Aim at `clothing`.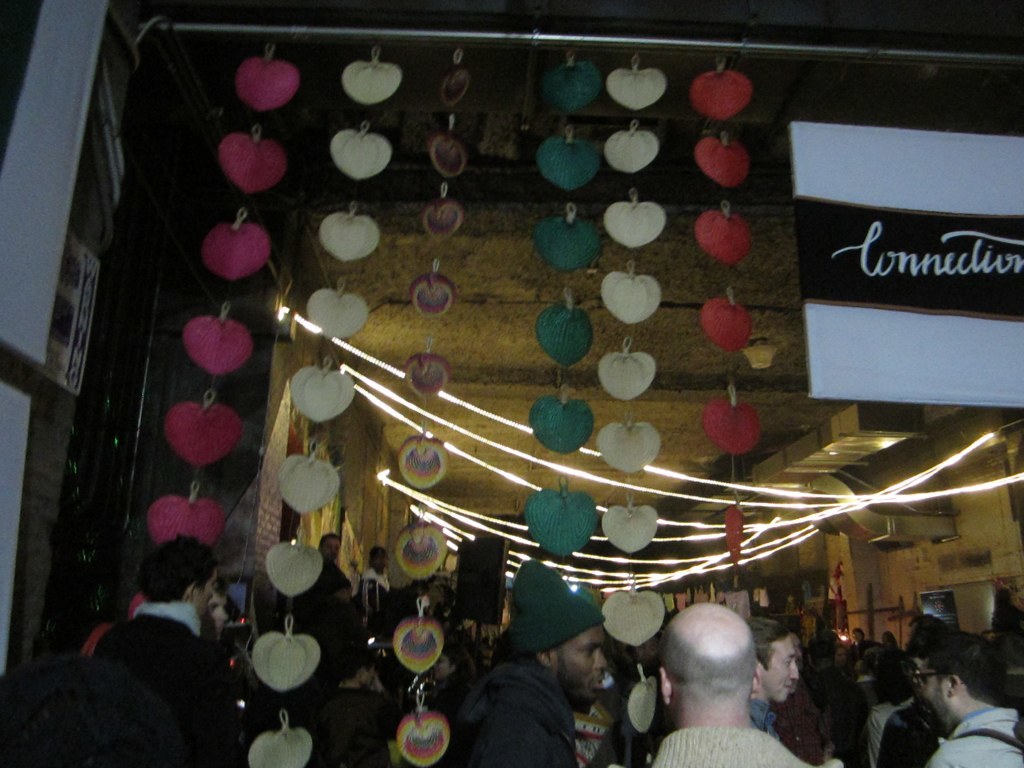
Aimed at bbox(653, 725, 825, 767).
